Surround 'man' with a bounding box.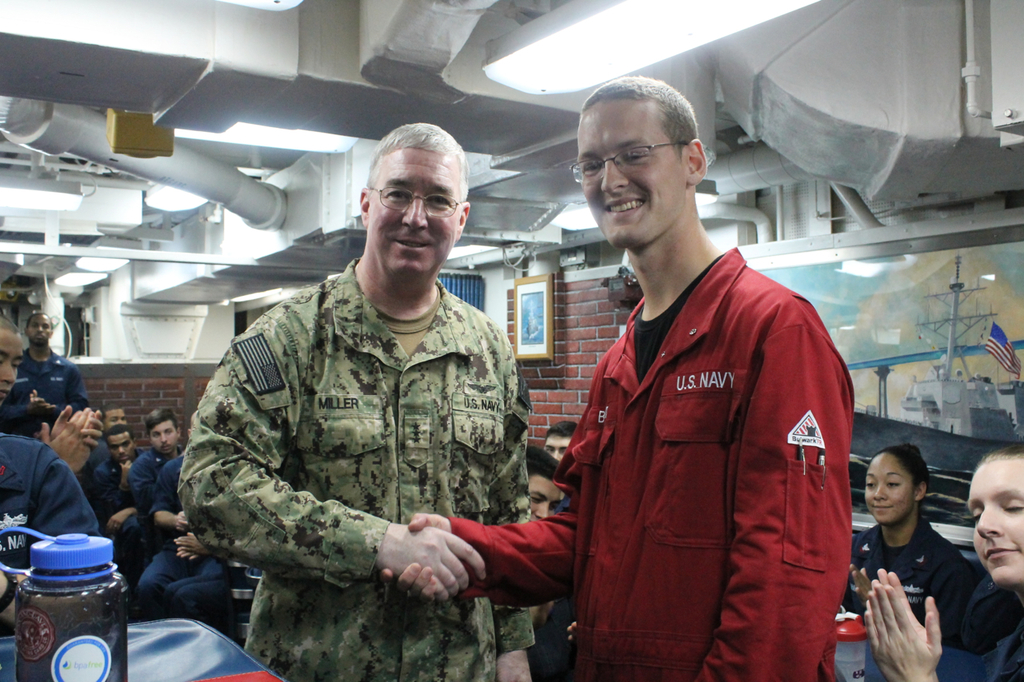
pyautogui.locateOnScreen(543, 420, 582, 513).
